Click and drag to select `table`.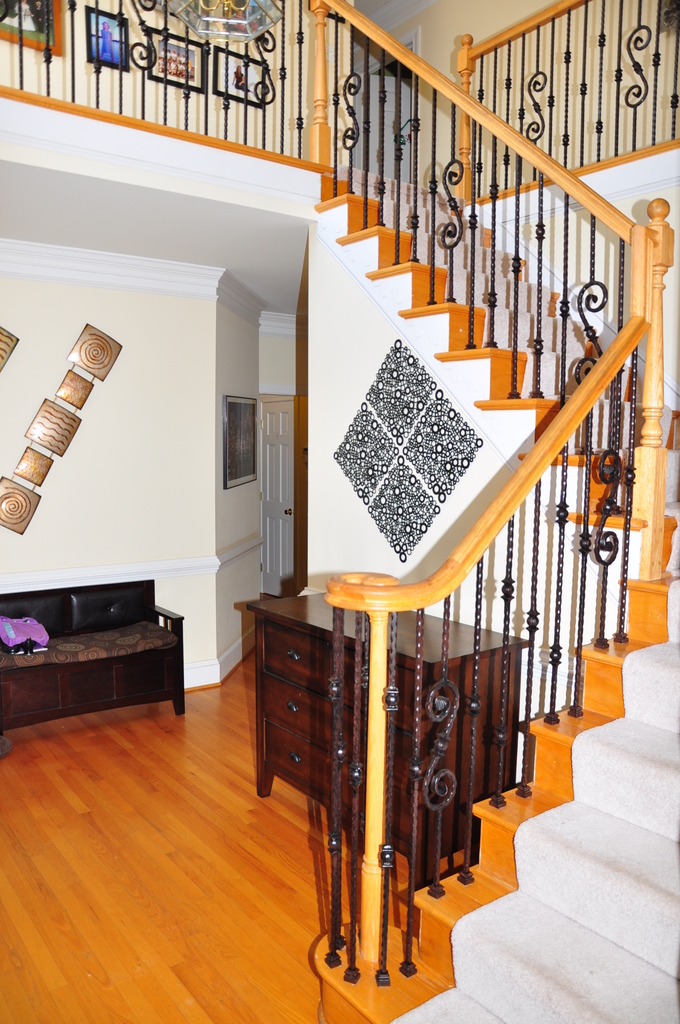
Selection: bbox(247, 590, 530, 900).
